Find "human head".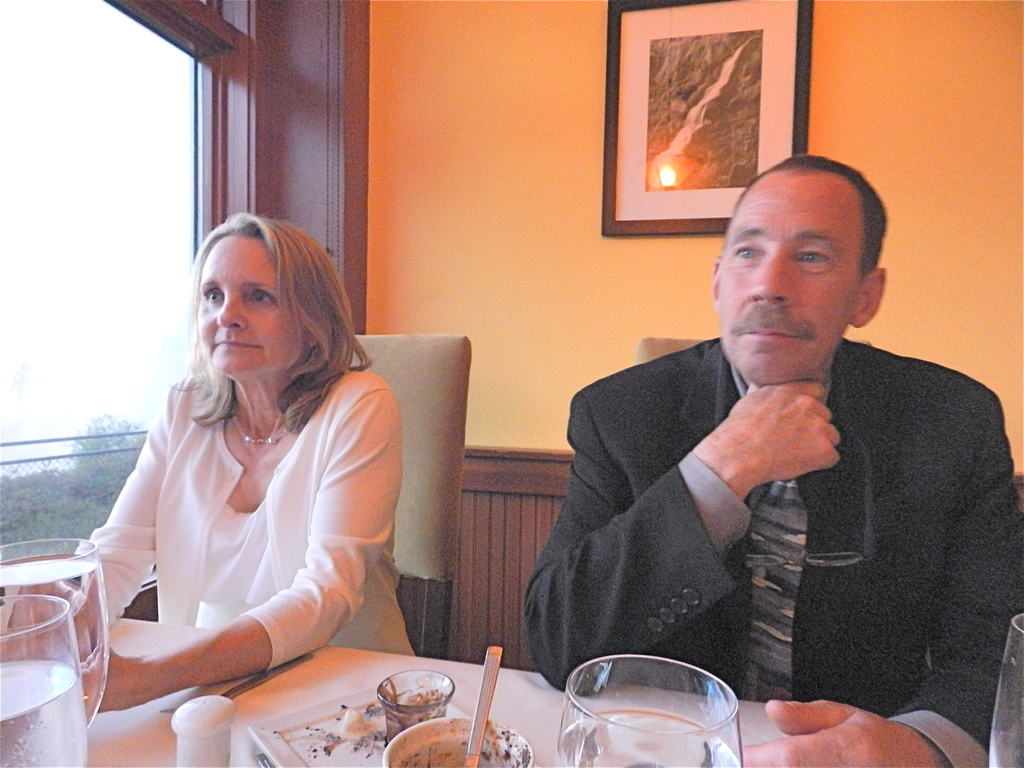
bbox=[706, 153, 895, 371].
